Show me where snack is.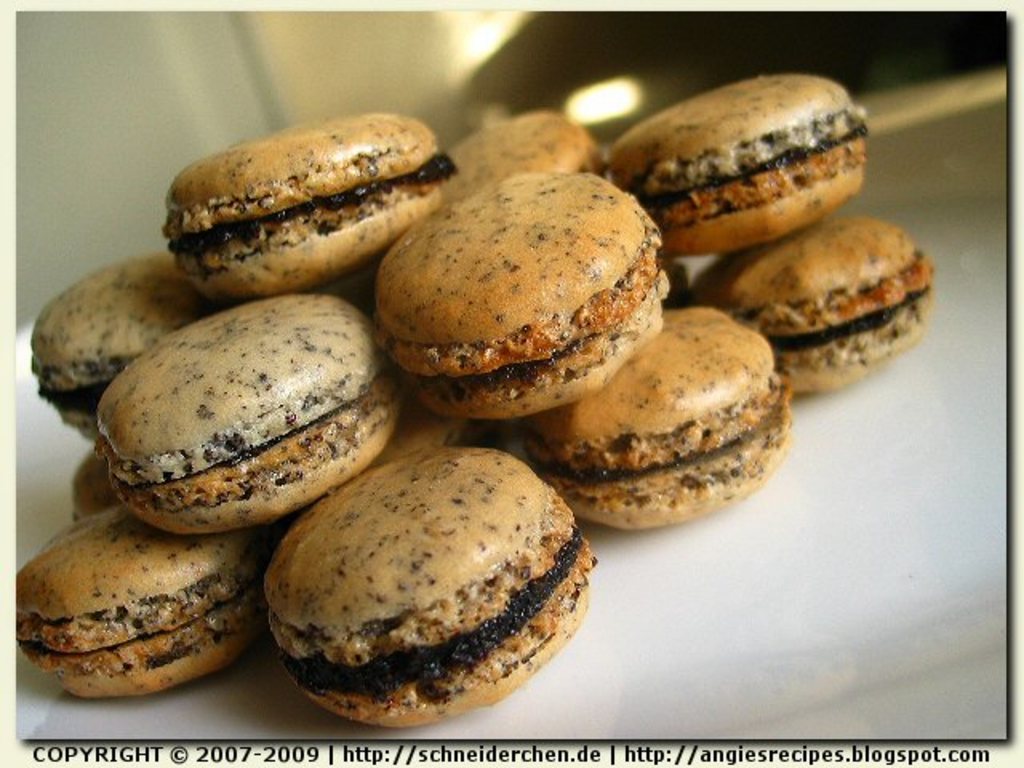
snack is at locate(13, 499, 283, 699).
